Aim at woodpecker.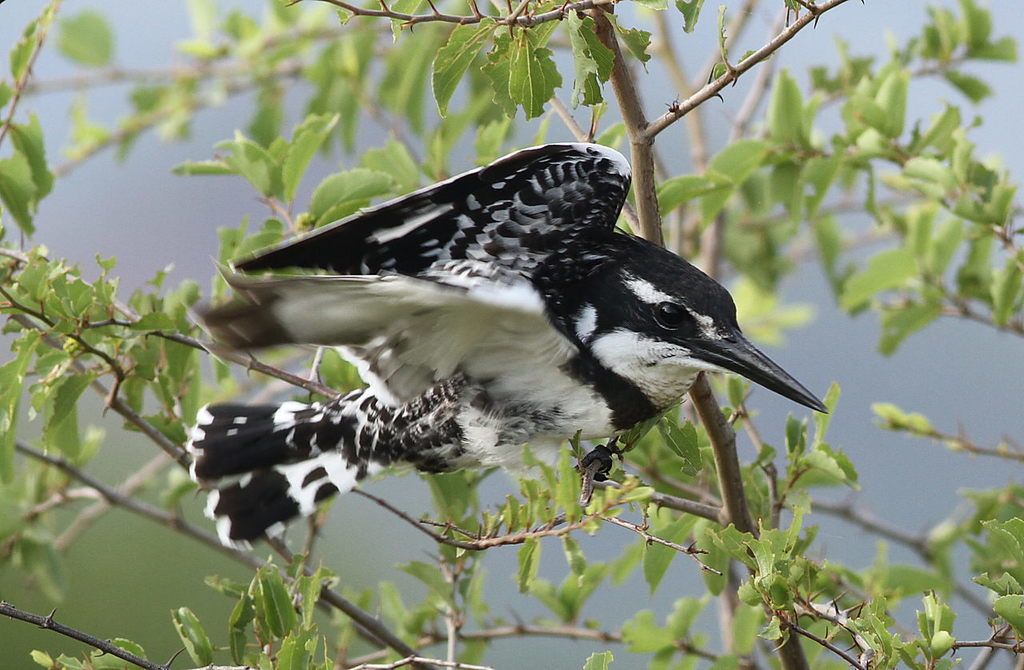
Aimed at select_region(182, 141, 827, 552).
